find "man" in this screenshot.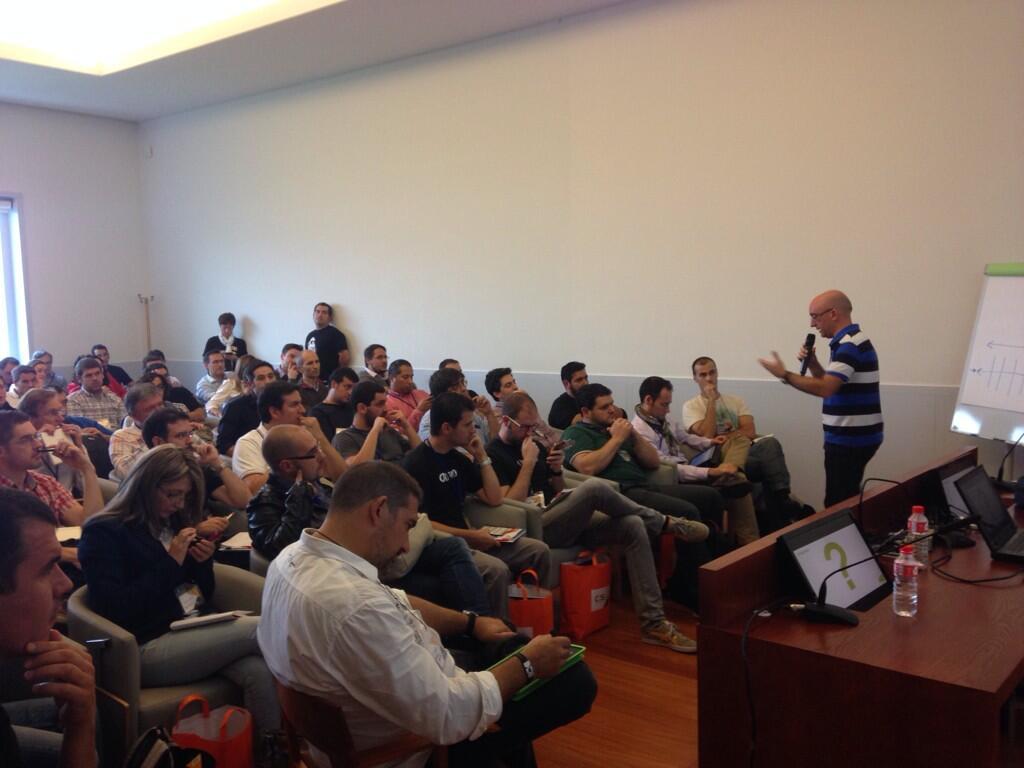
The bounding box for "man" is left=746, top=284, right=906, bottom=517.
